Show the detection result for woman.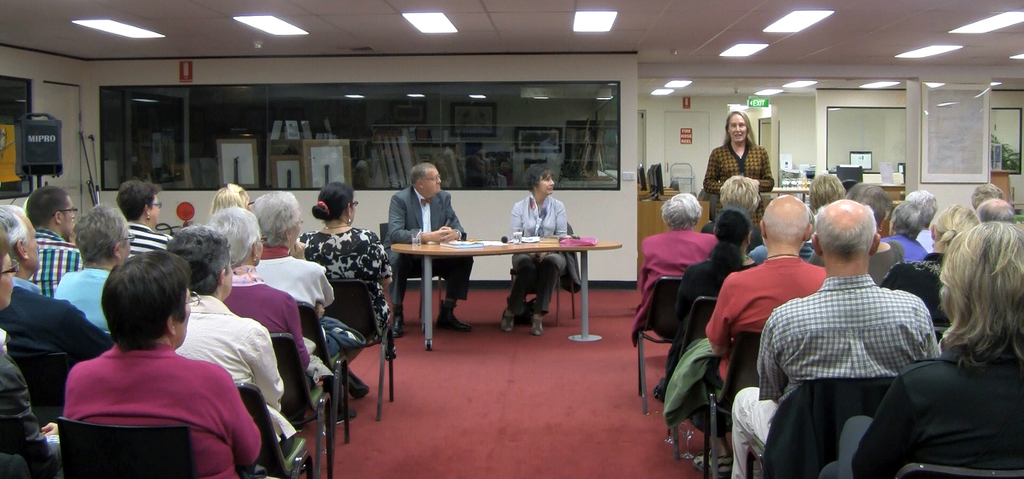
(left=211, top=184, right=252, bottom=215).
